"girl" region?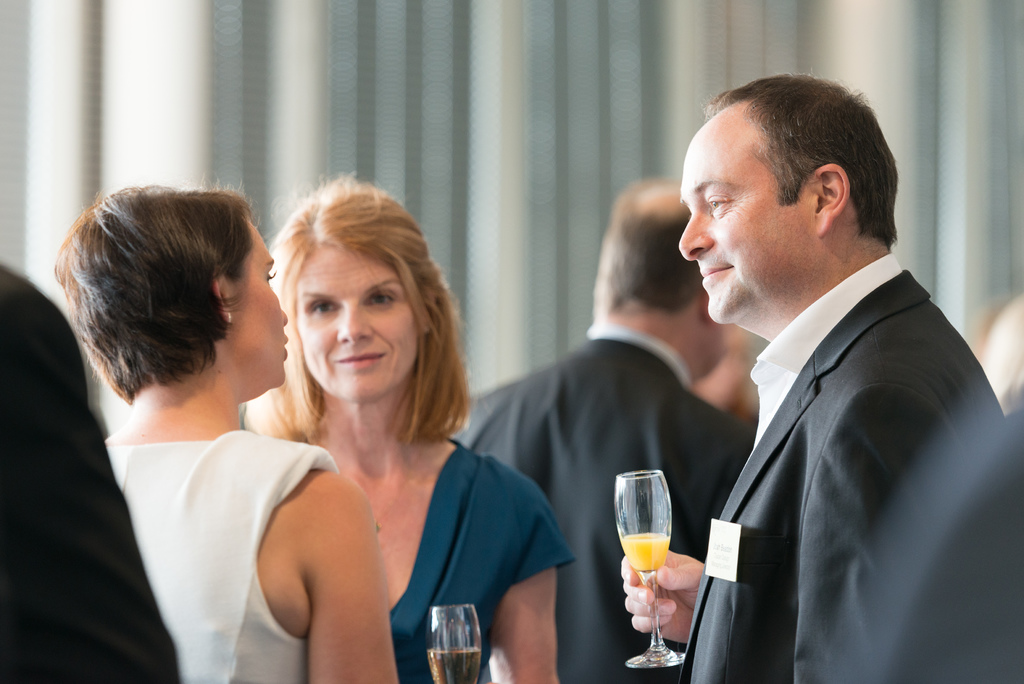
BBox(52, 186, 404, 683)
